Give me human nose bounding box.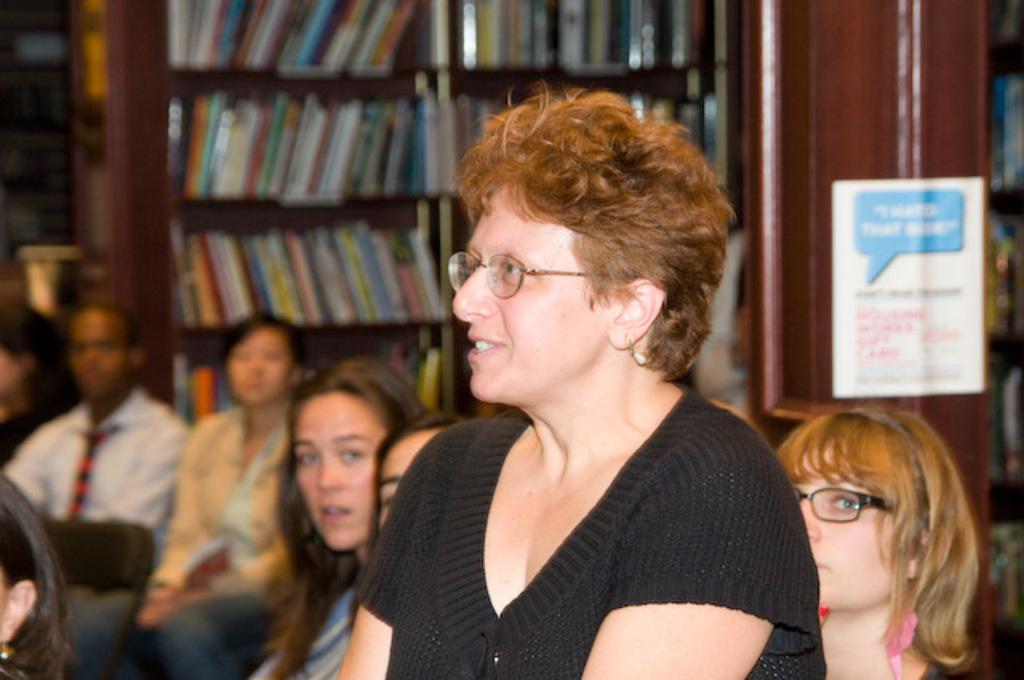
{"x1": 454, "y1": 259, "x2": 498, "y2": 326}.
